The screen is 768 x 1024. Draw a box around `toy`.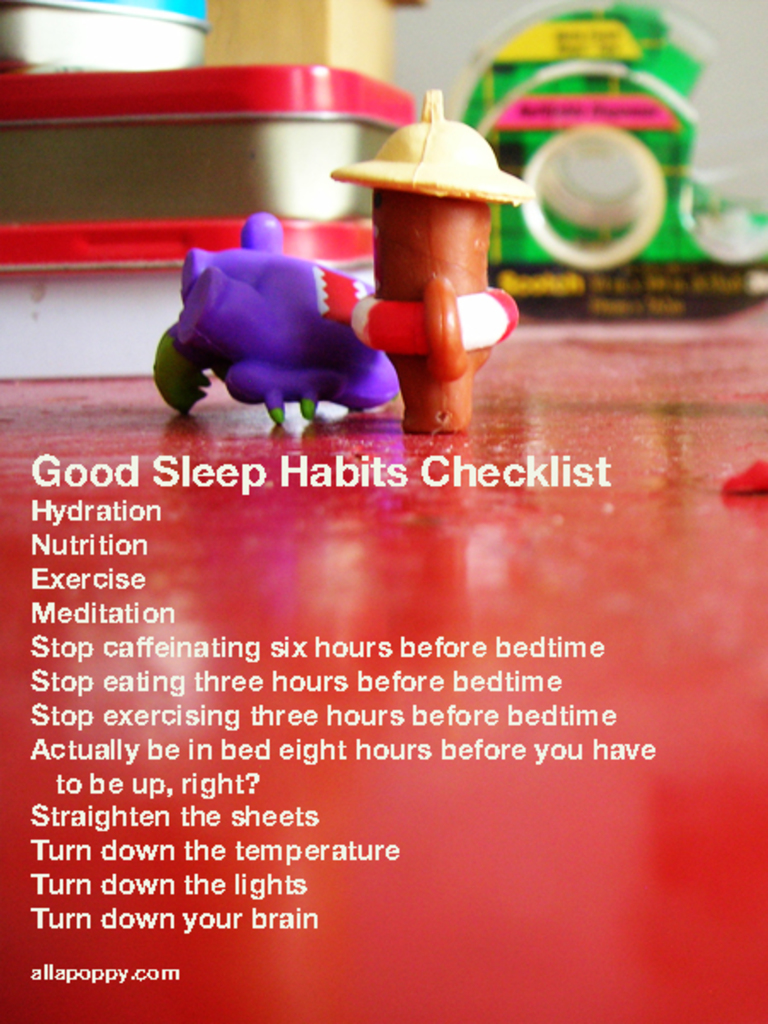
detection(321, 73, 538, 442).
